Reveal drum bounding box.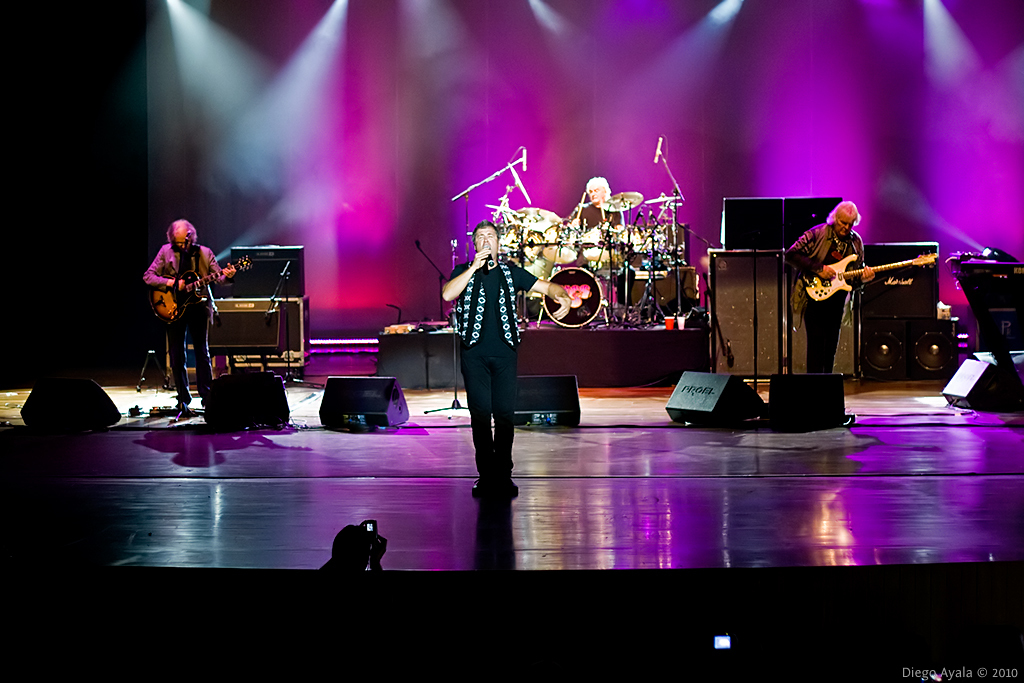
Revealed: [x1=517, y1=257, x2=553, y2=299].
